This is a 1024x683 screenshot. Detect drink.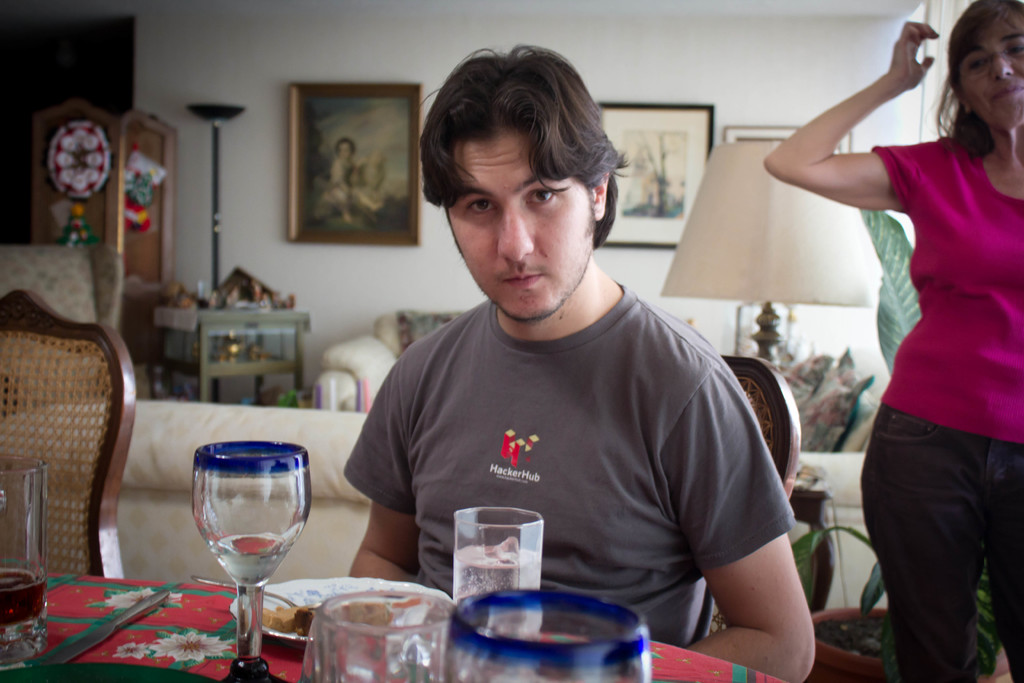
box(0, 568, 46, 670).
